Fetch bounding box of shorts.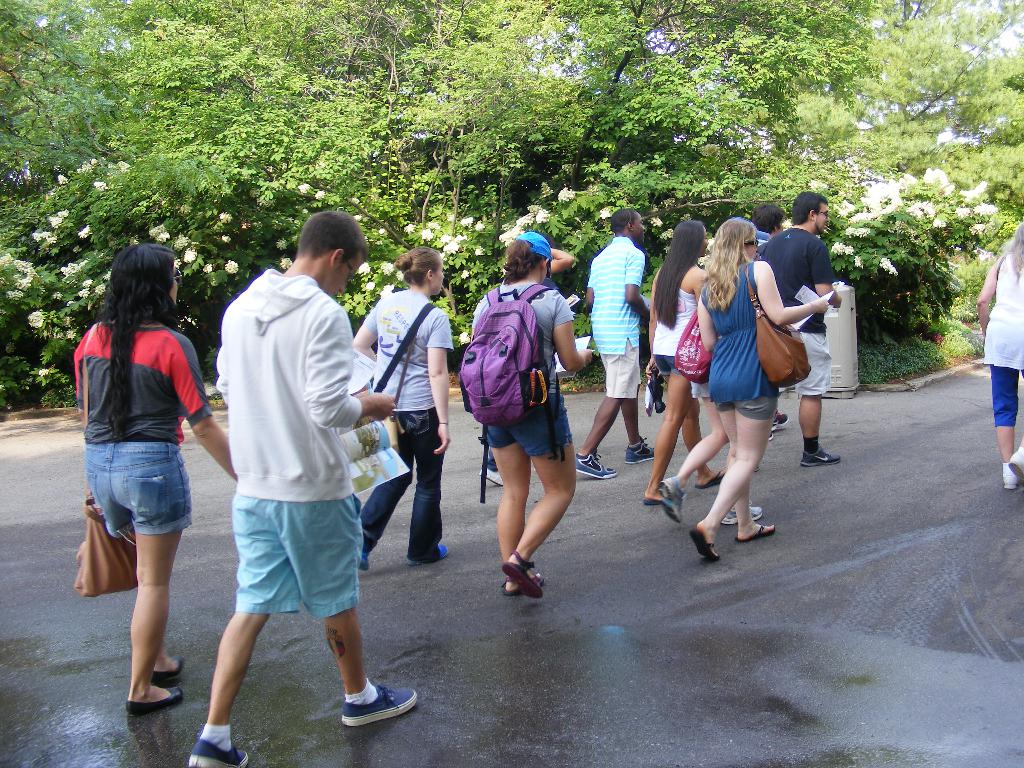
Bbox: pyautogui.locateOnScreen(83, 443, 194, 536).
